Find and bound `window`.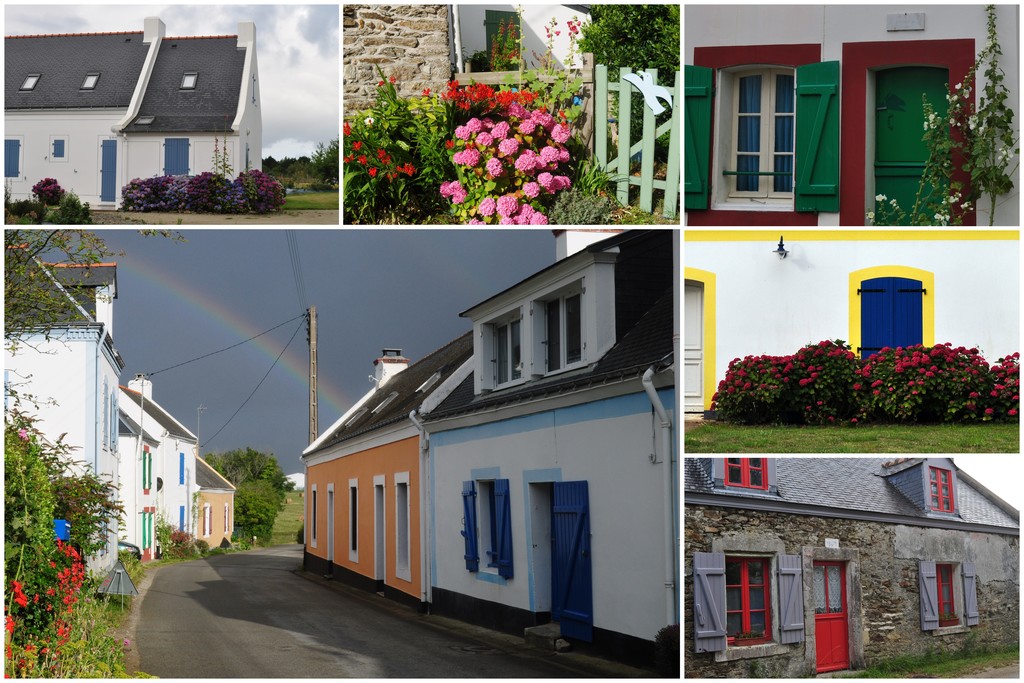
Bound: 148 450 152 484.
